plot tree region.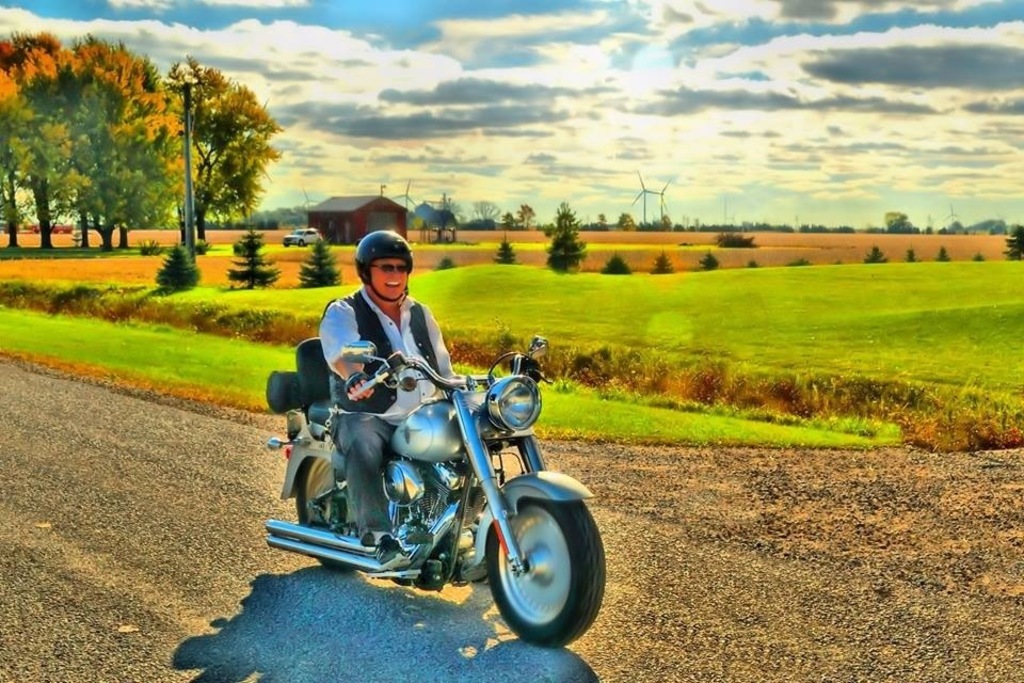
Plotted at region(157, 43, 295, 270).
